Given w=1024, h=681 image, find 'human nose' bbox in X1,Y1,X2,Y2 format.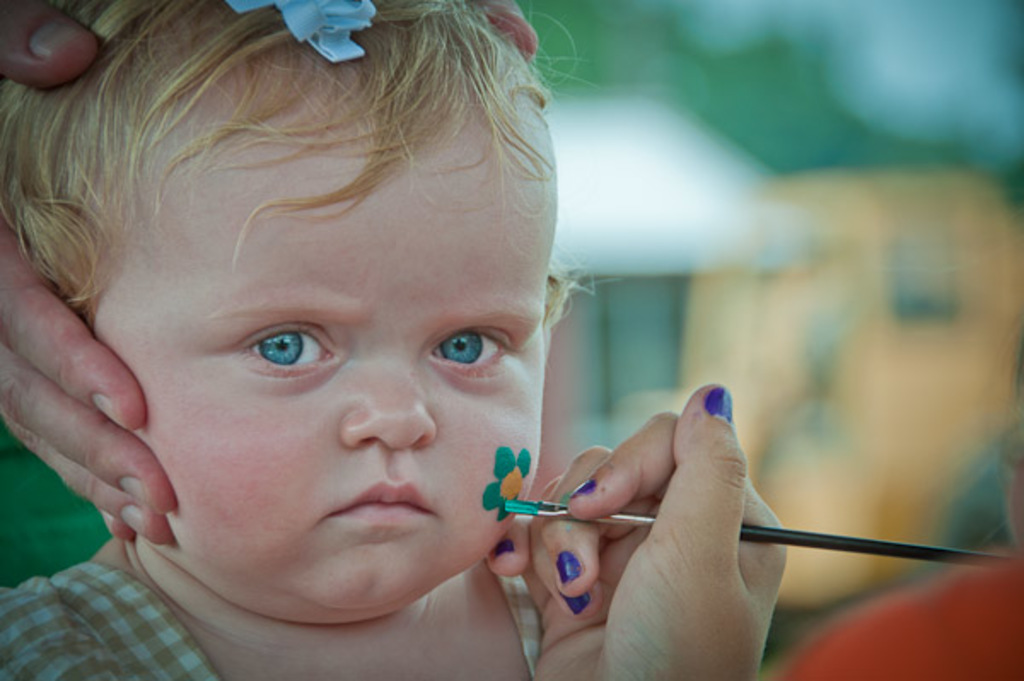
343,352,437,451.
